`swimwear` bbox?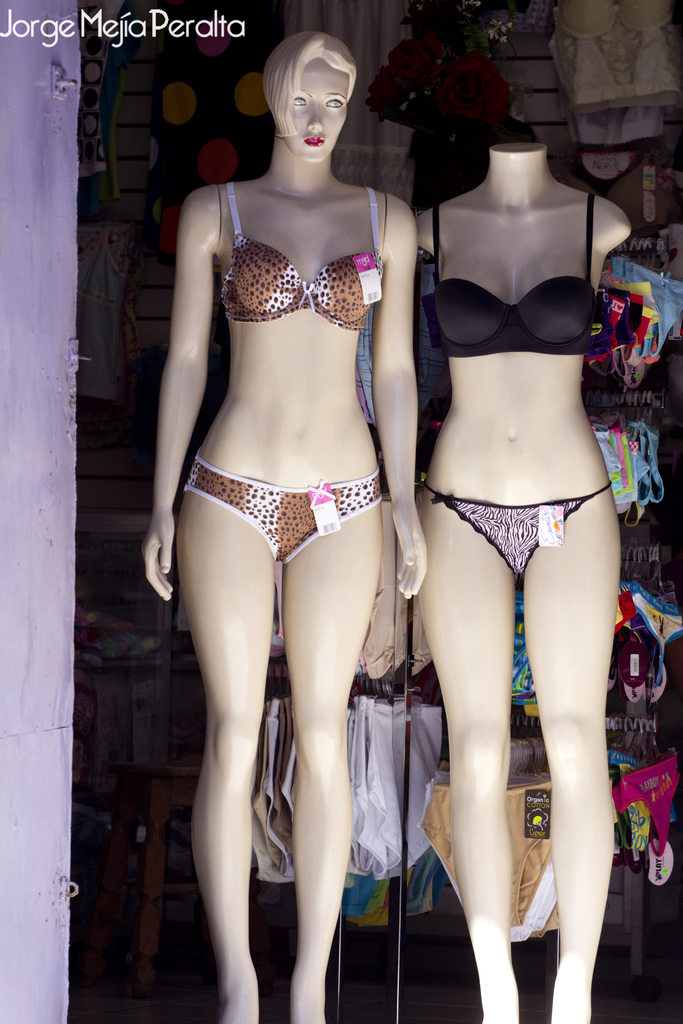
(222,188,382,334)
